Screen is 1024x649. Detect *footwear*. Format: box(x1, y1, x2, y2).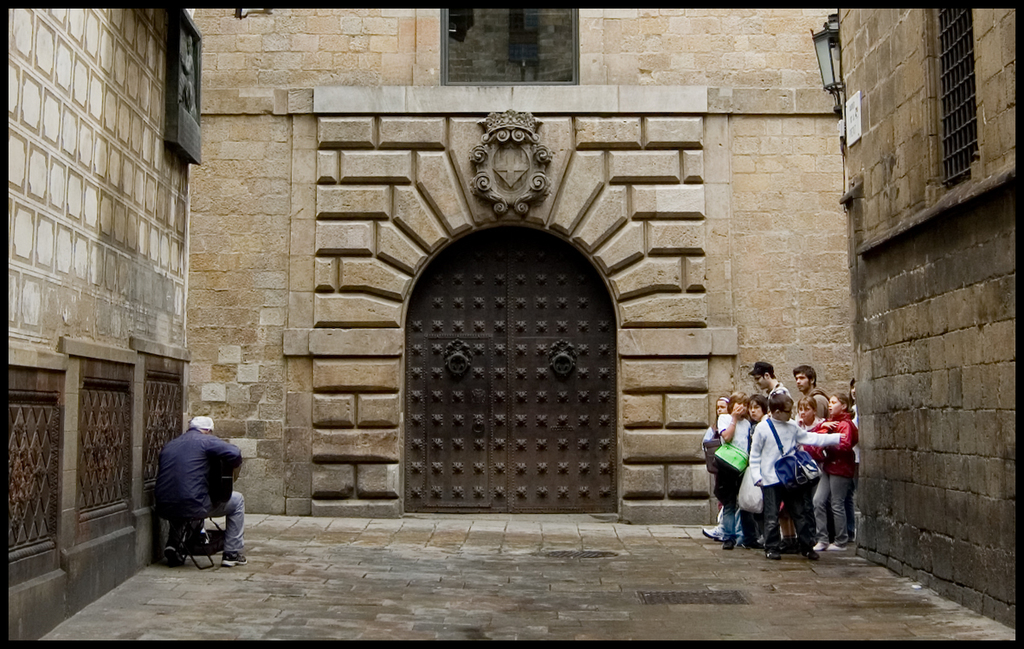
box(161, 541, 186, 571).
